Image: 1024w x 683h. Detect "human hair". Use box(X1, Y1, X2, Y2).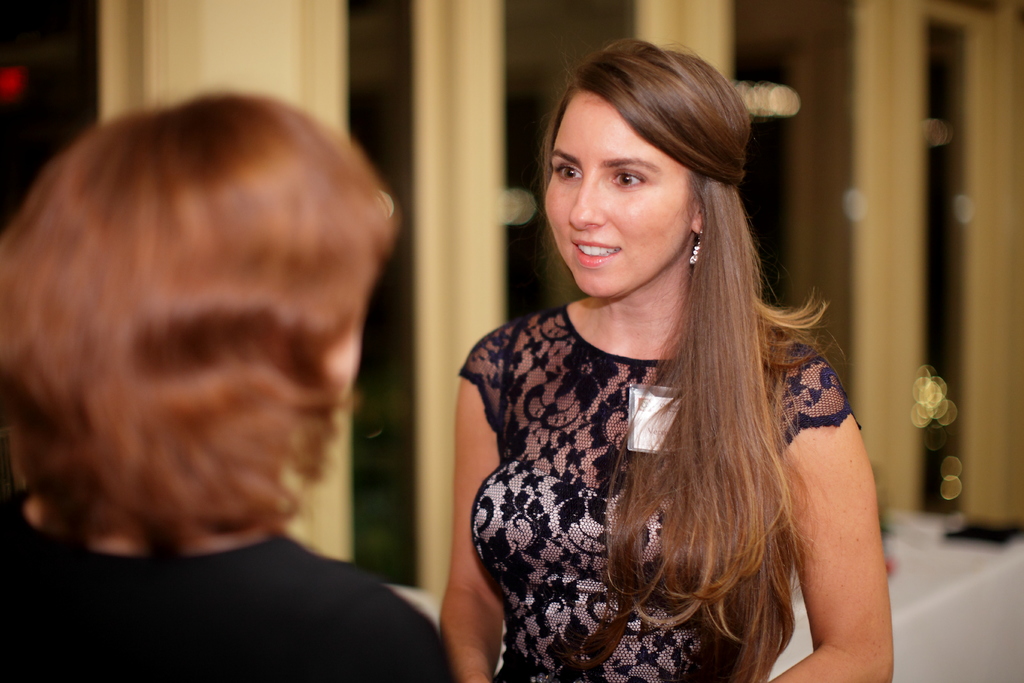
box(0, 94, 387, 529).
